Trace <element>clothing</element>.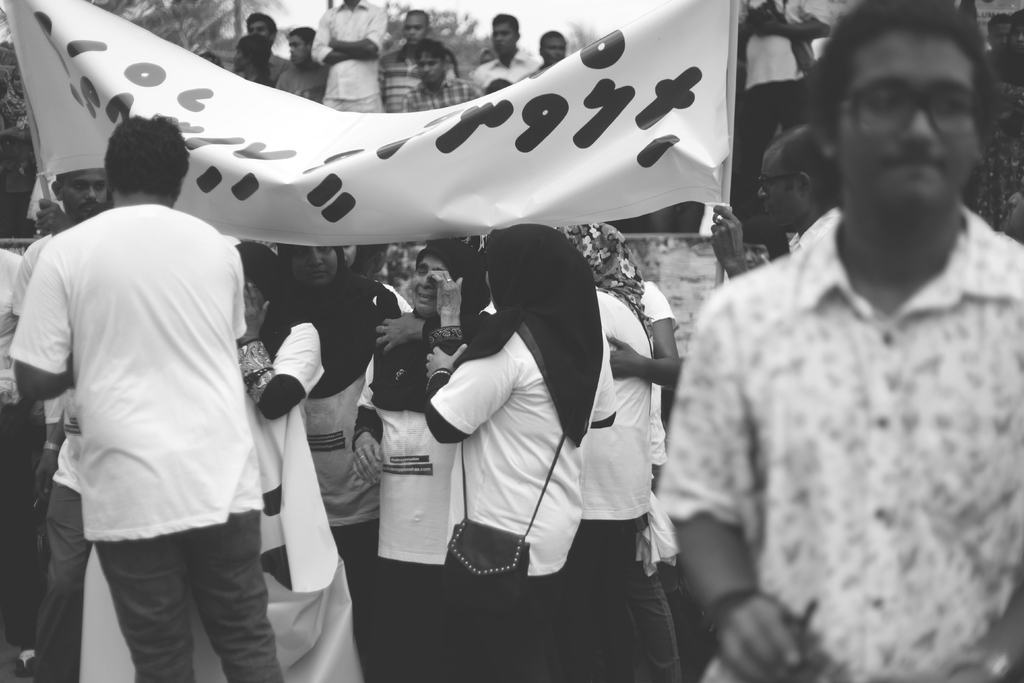
Traced to <region>308, 0, 384, 120</region>.
